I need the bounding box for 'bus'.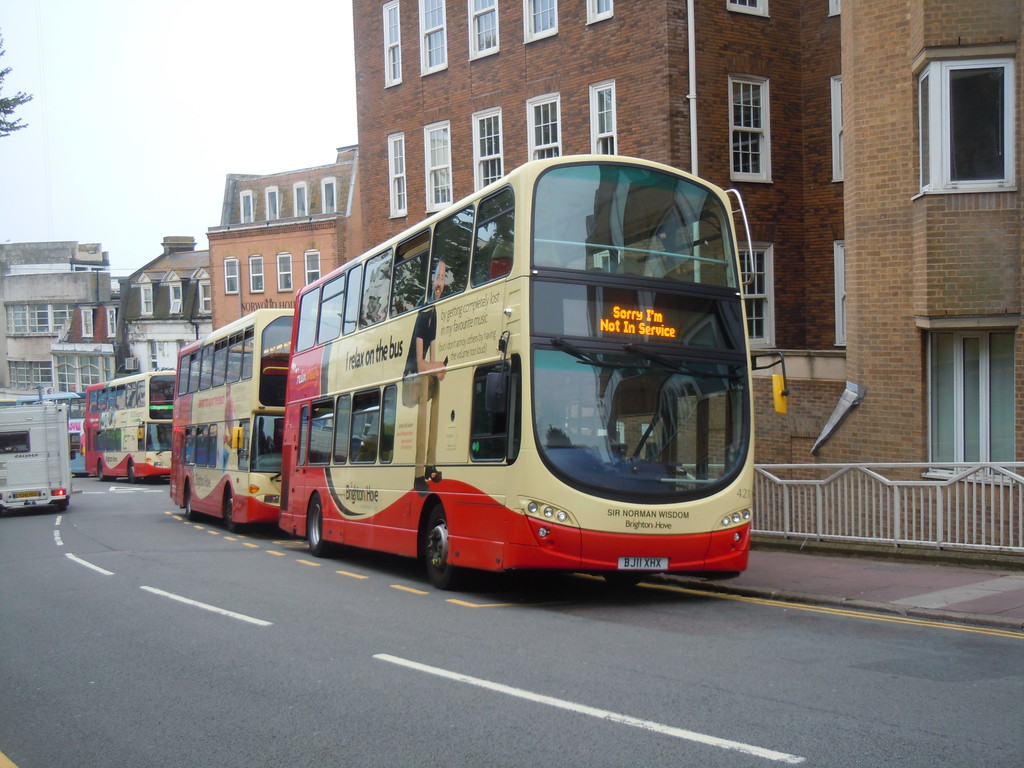
Here it is: Rect(84, 367, 181, 488).
